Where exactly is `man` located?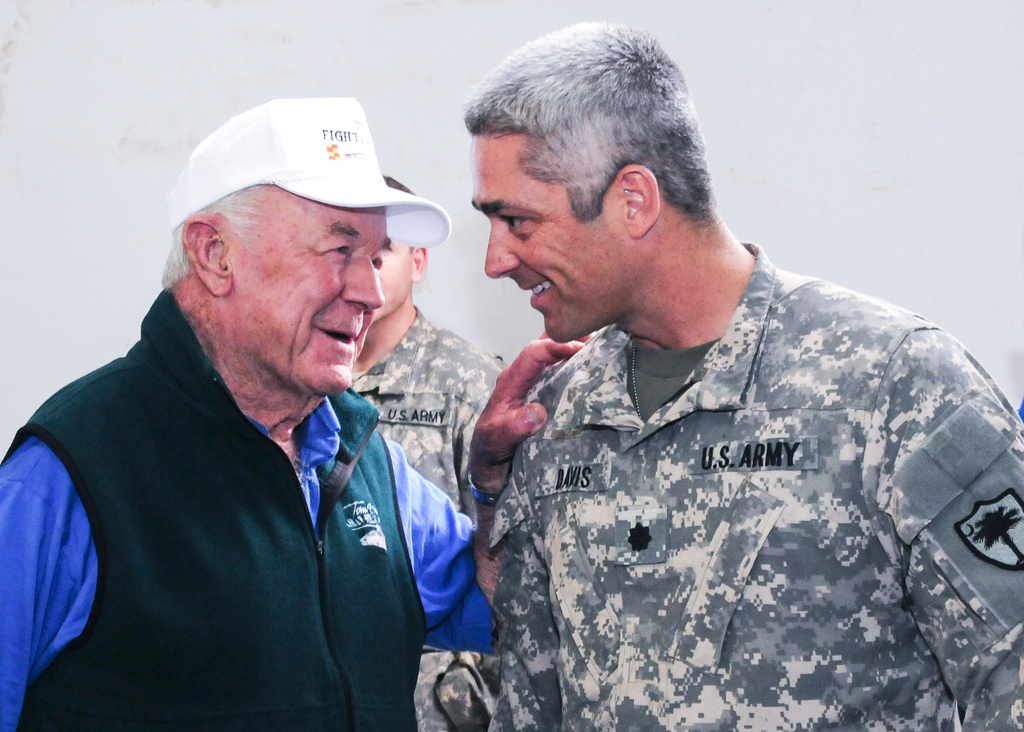
Its bounding box is <box>459,20,1023,731</box>.
